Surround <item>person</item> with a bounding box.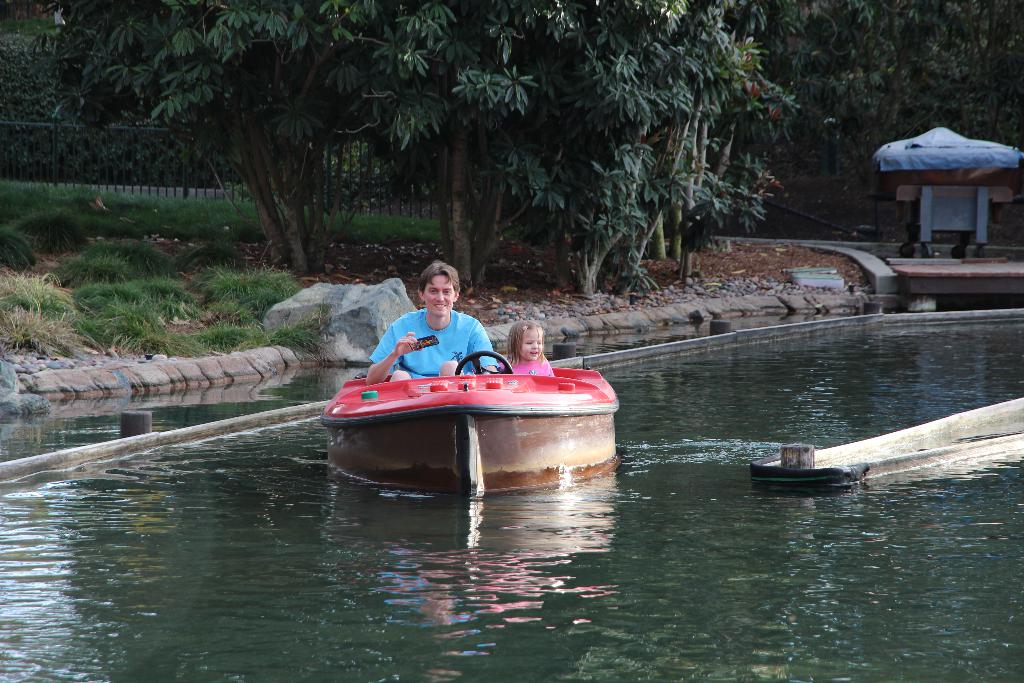
left=493, top=320, right=555, bottom=374.
